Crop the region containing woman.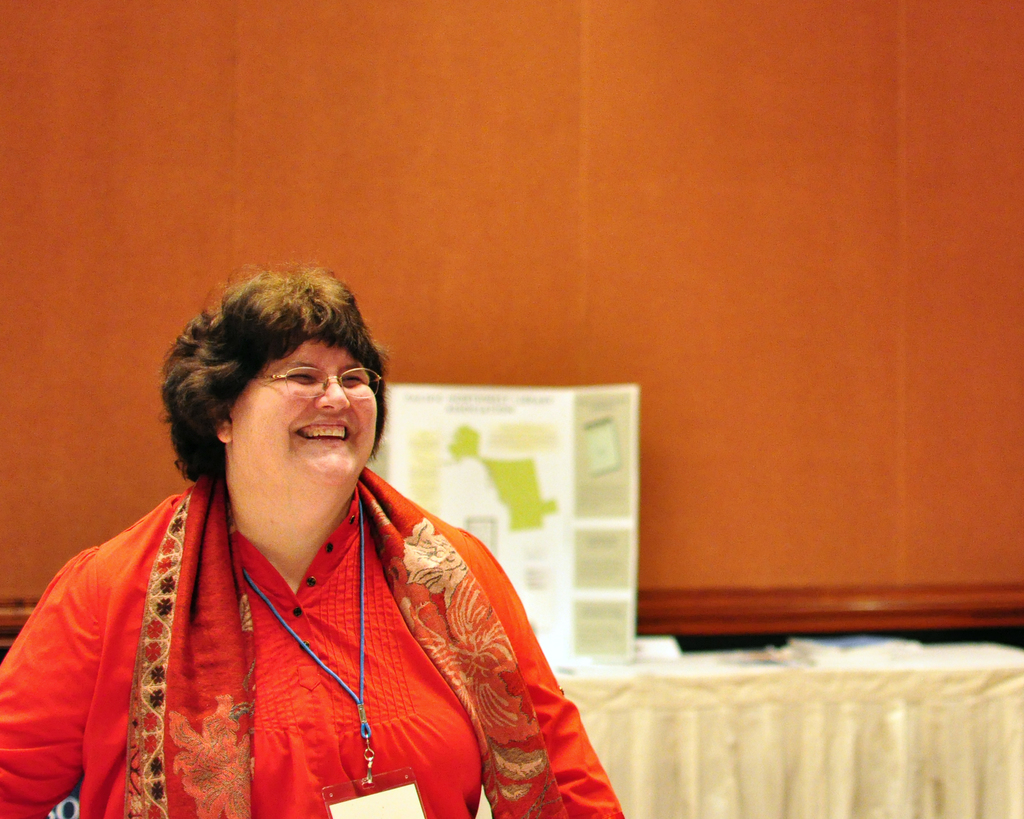
Crop region: {"x1": 0, "y1": 259, "x2": 632, "y2": 818}.
